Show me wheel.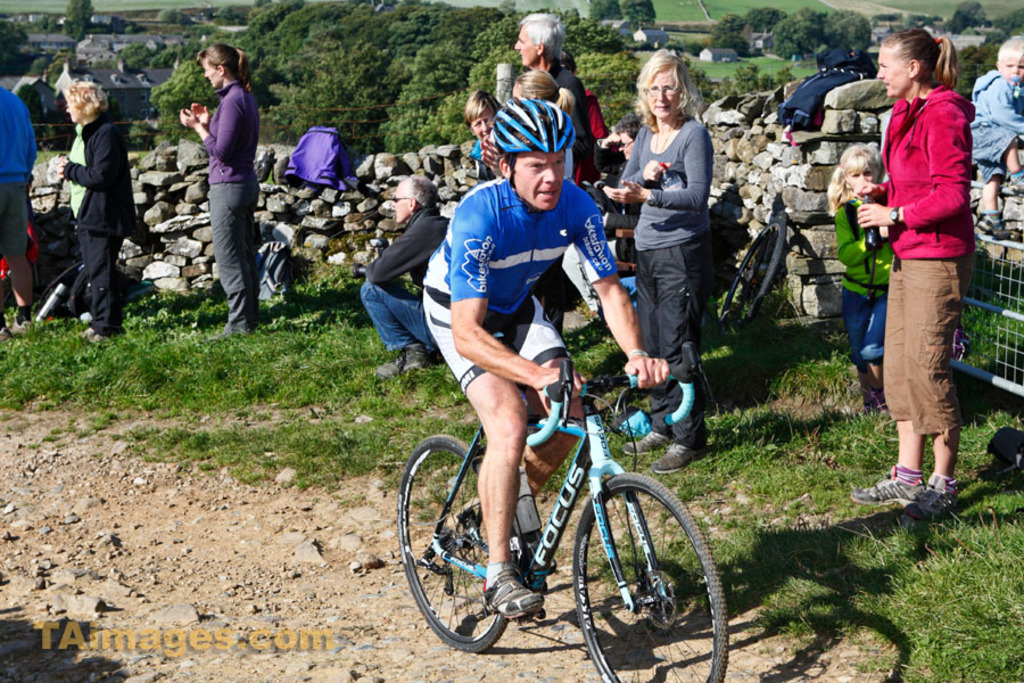
wheel is here: [724,220,785,324].
